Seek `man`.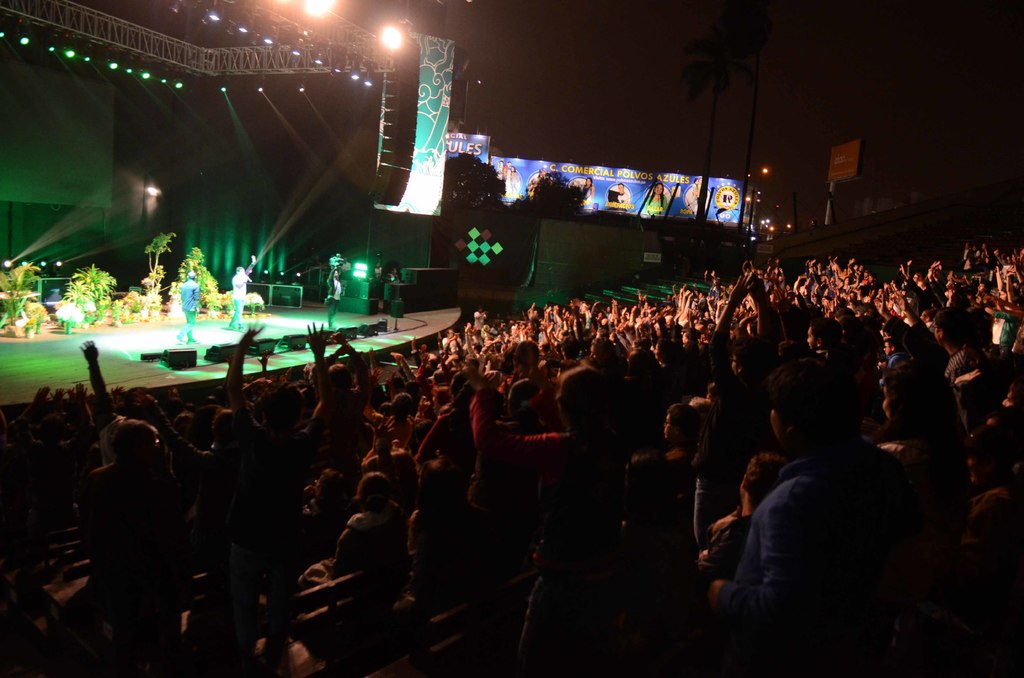
bbox=[706, 383, 926, 617].
